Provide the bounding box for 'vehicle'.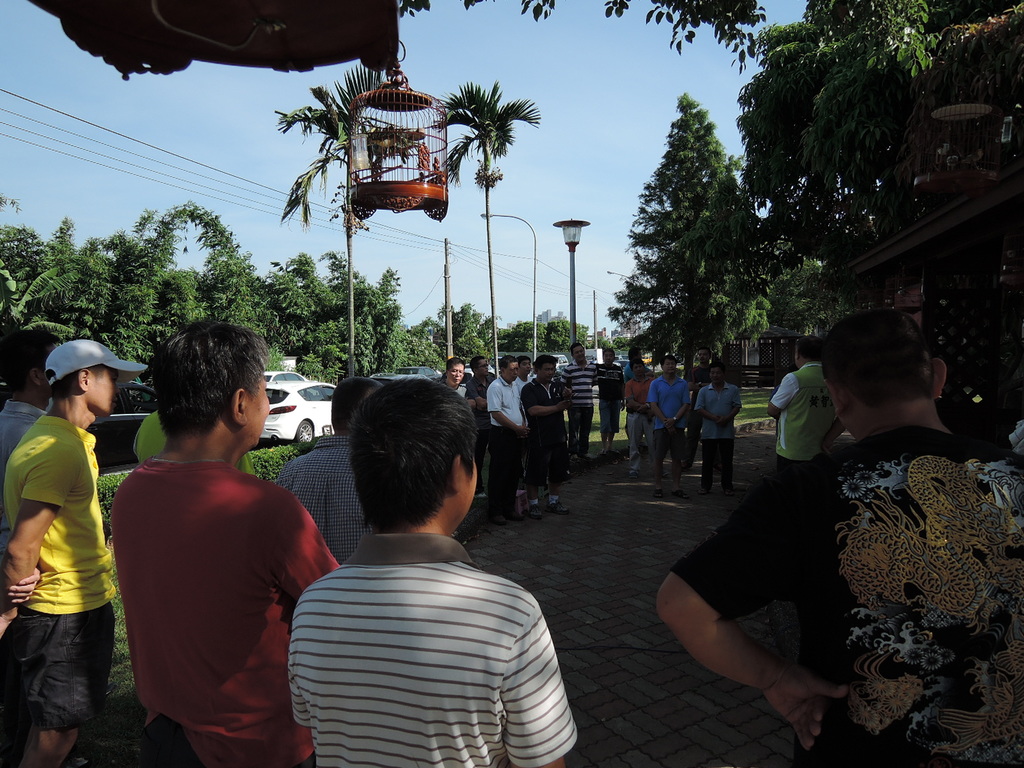
rect(553, 355, 565, 366).
